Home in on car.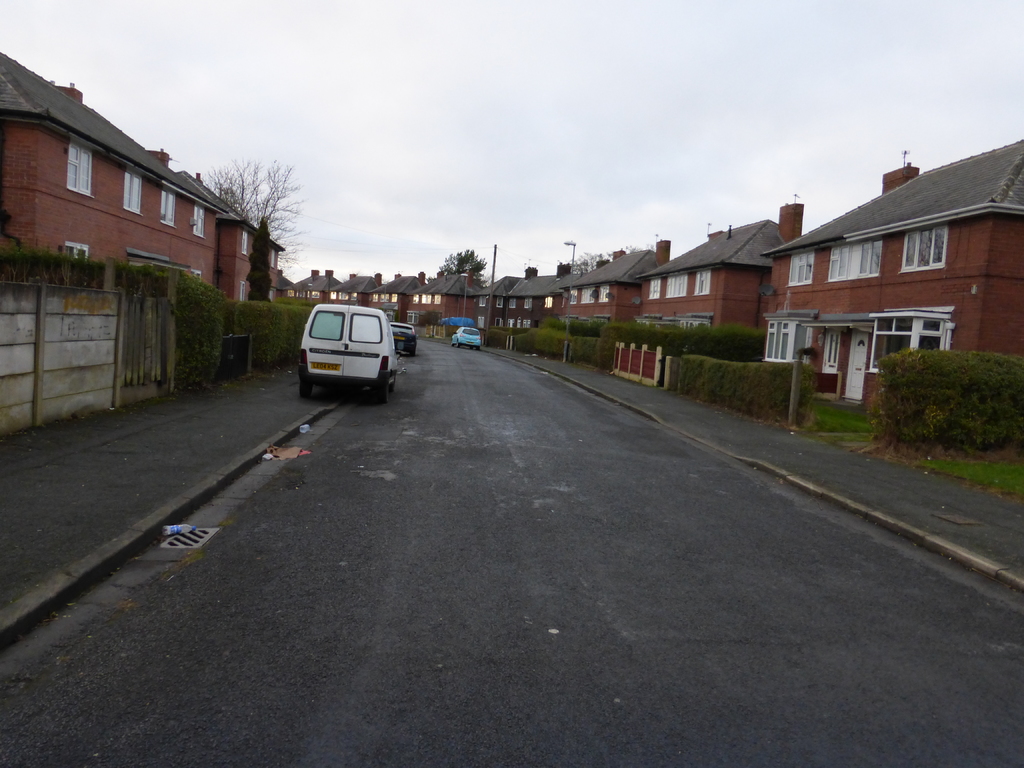
Homed in at x1=452 y1=326 x2=484 y2=349.
